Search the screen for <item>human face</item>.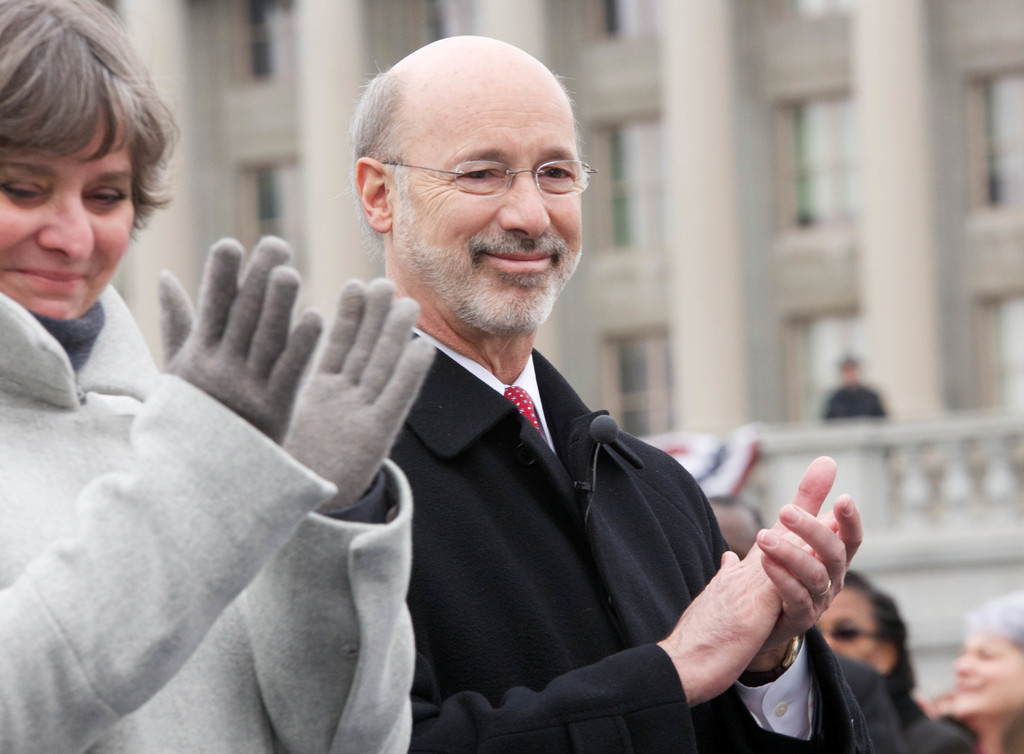
Found at 715, 500, 754, 549.
